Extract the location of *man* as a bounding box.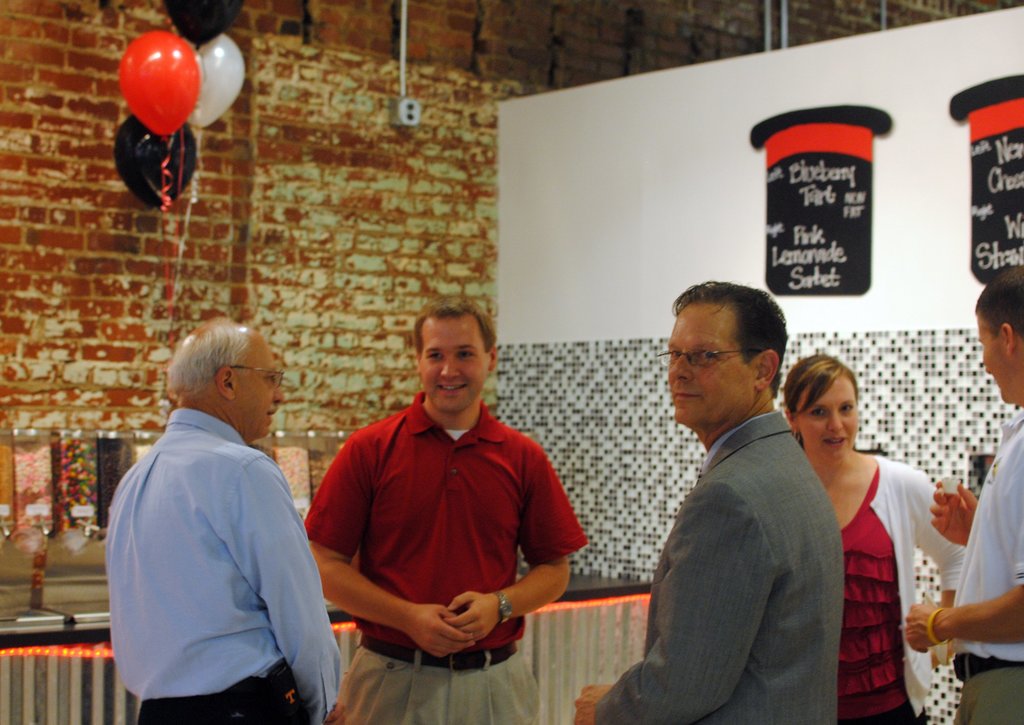
rect(903, 266, 1023, 724).
